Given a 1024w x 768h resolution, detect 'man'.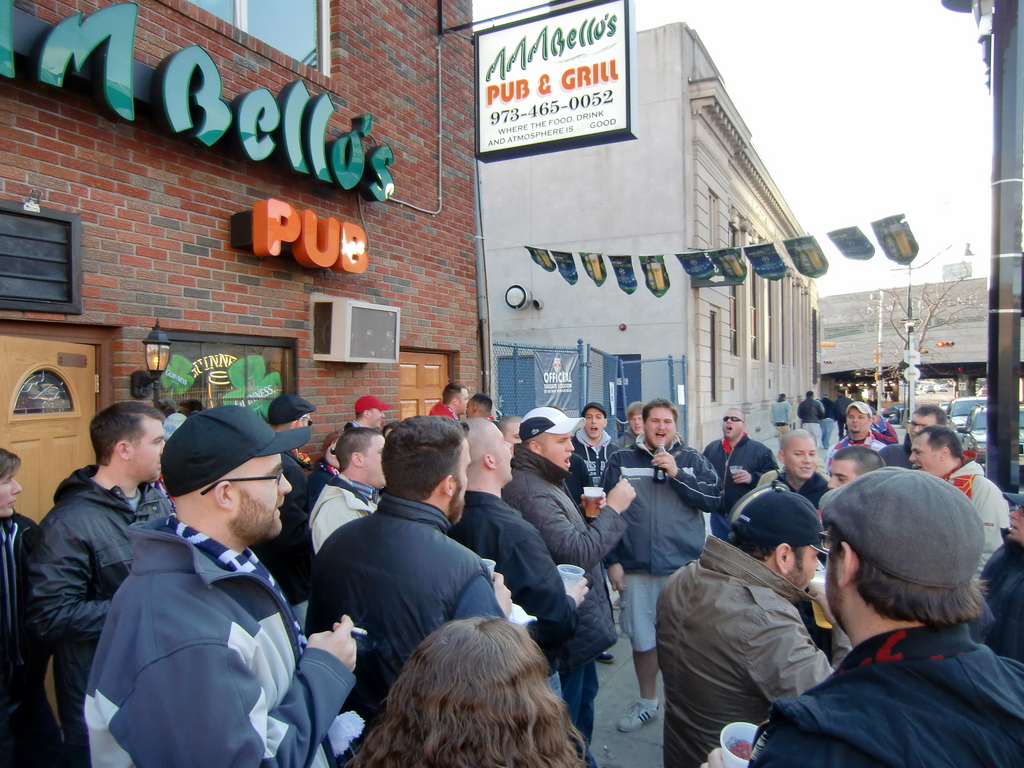
detection(448, 417, 590, 698).
